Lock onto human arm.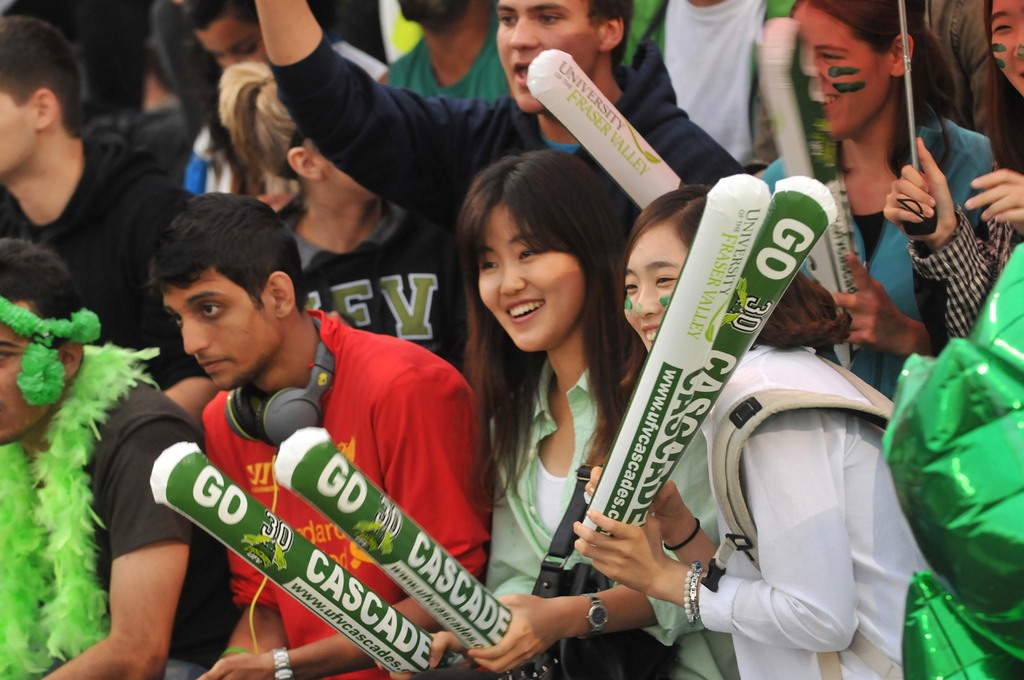
Locked: BBox(562, 415, 873, 658).
